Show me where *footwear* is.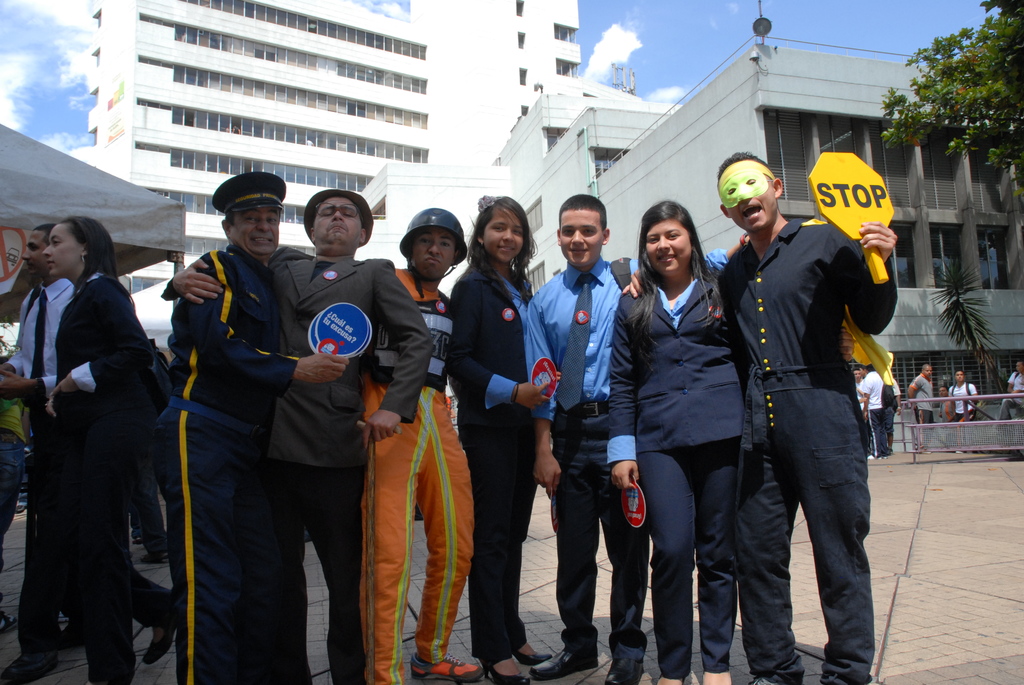
*footwear* is at bbox(0, 653, 55, 684).
